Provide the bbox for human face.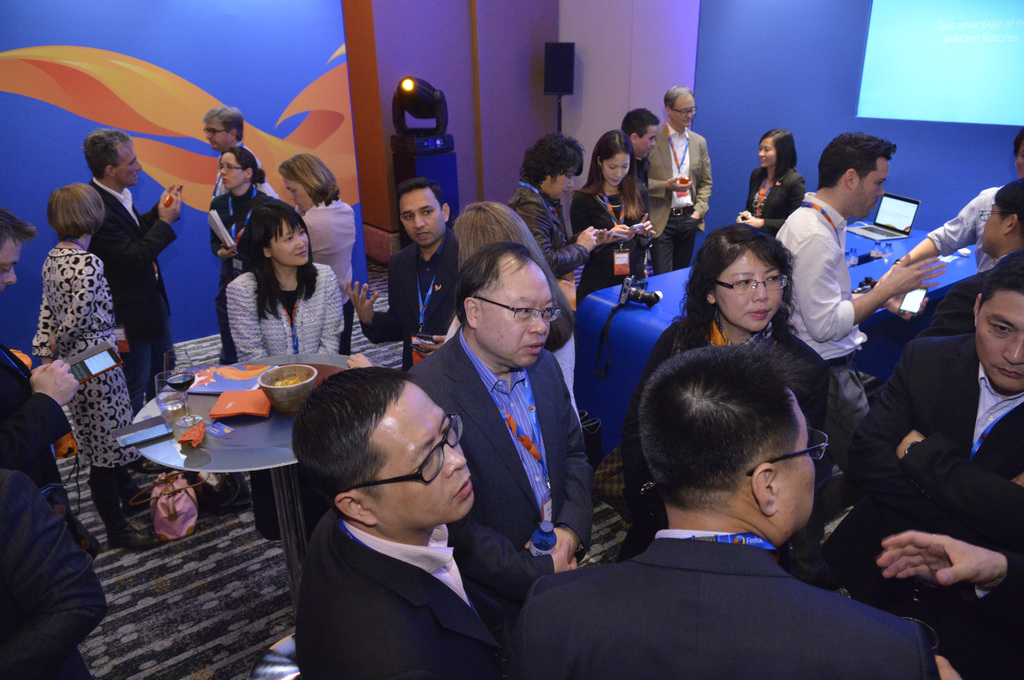
BBox(546, 165, 578, 201).
